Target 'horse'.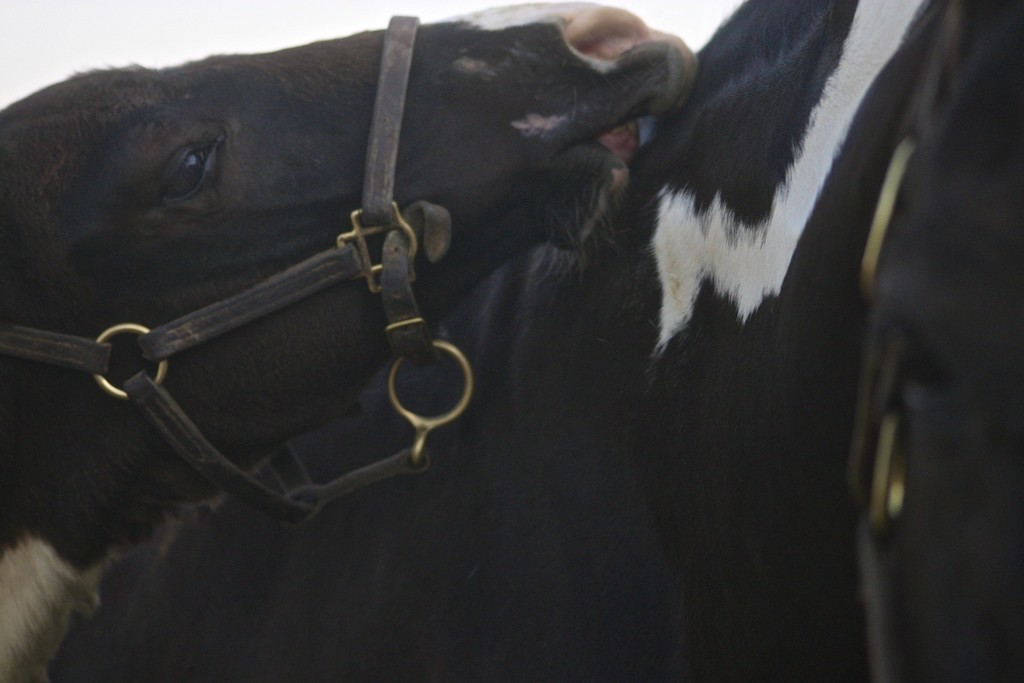
Target region: [left=0, top=0, right=700, bottom=682].
